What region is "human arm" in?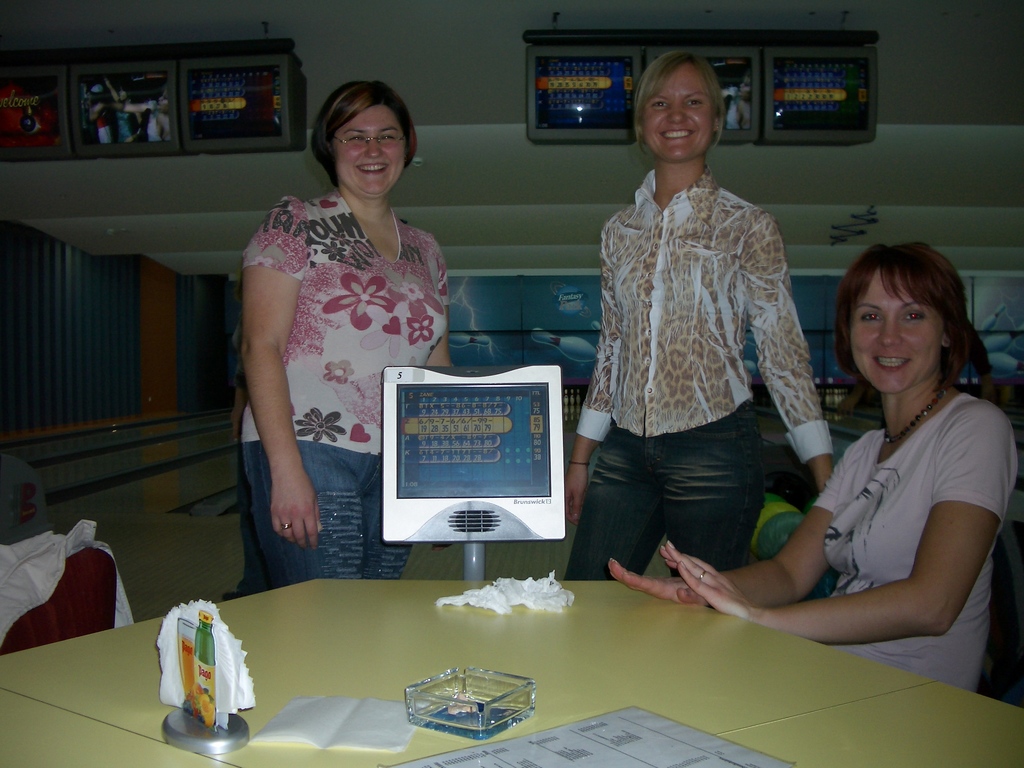
select_region(752, 429, 992, 648).
